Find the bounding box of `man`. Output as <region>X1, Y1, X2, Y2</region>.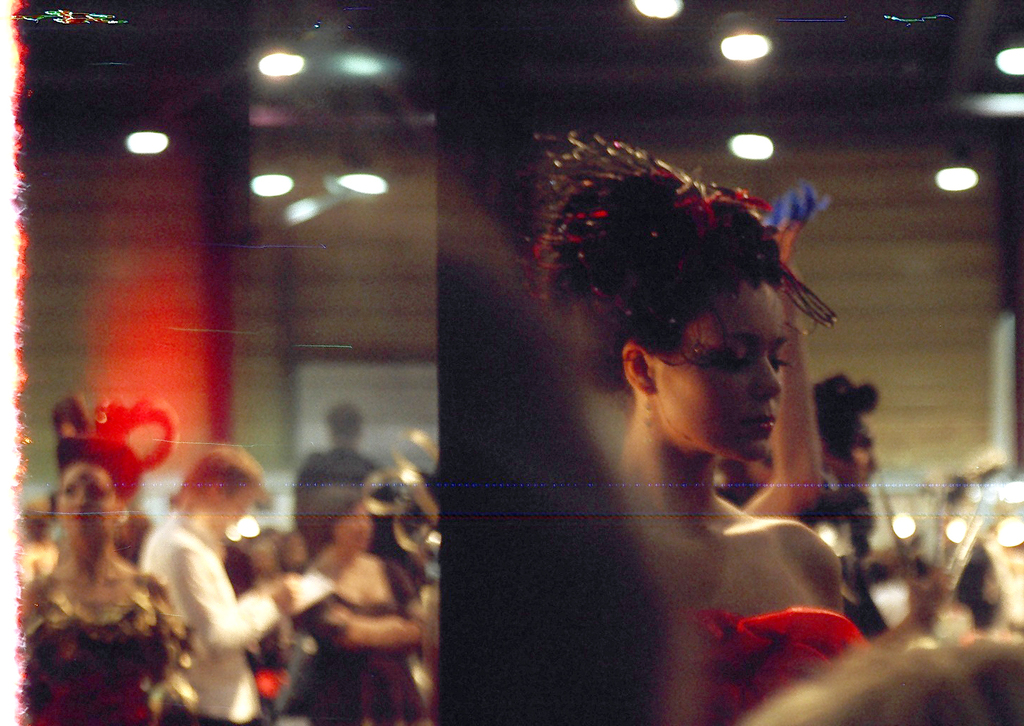
<region>797, 374, 947, 649</region>.
